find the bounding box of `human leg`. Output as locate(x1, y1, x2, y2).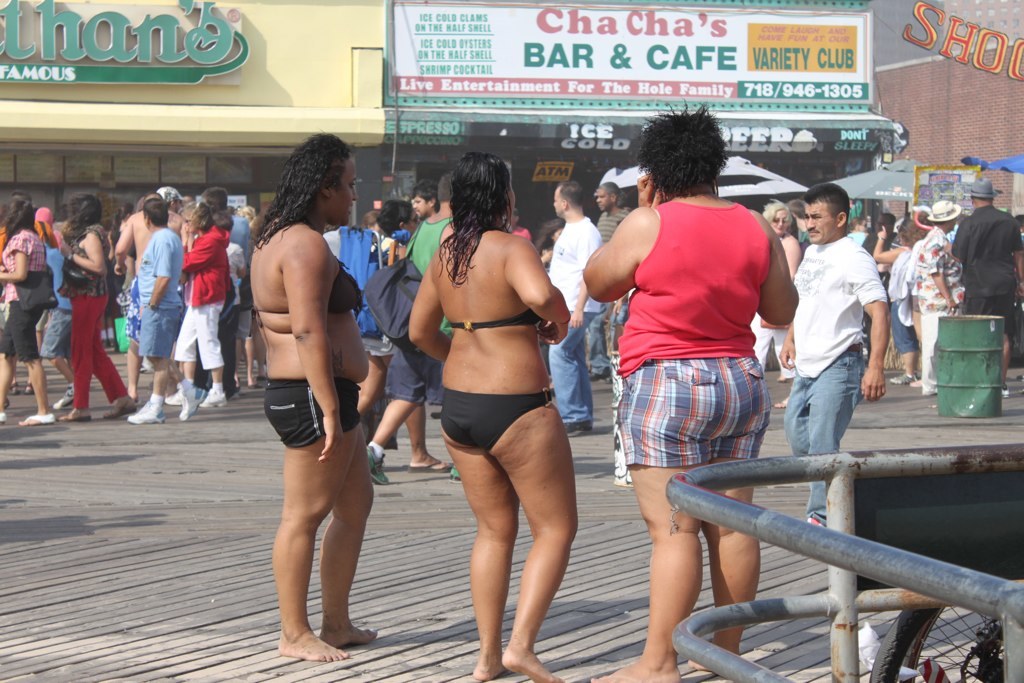
locate(61, 298, 108, 420).
